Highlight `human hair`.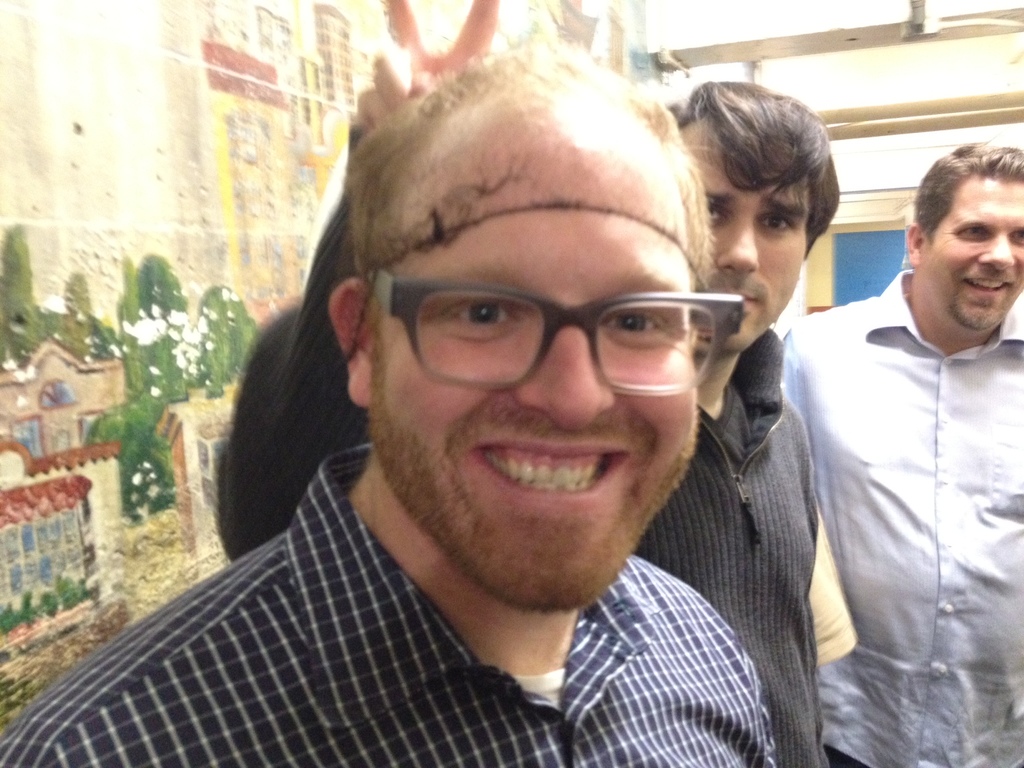
Highlighted region: <box>342,38,715,275</box>.
